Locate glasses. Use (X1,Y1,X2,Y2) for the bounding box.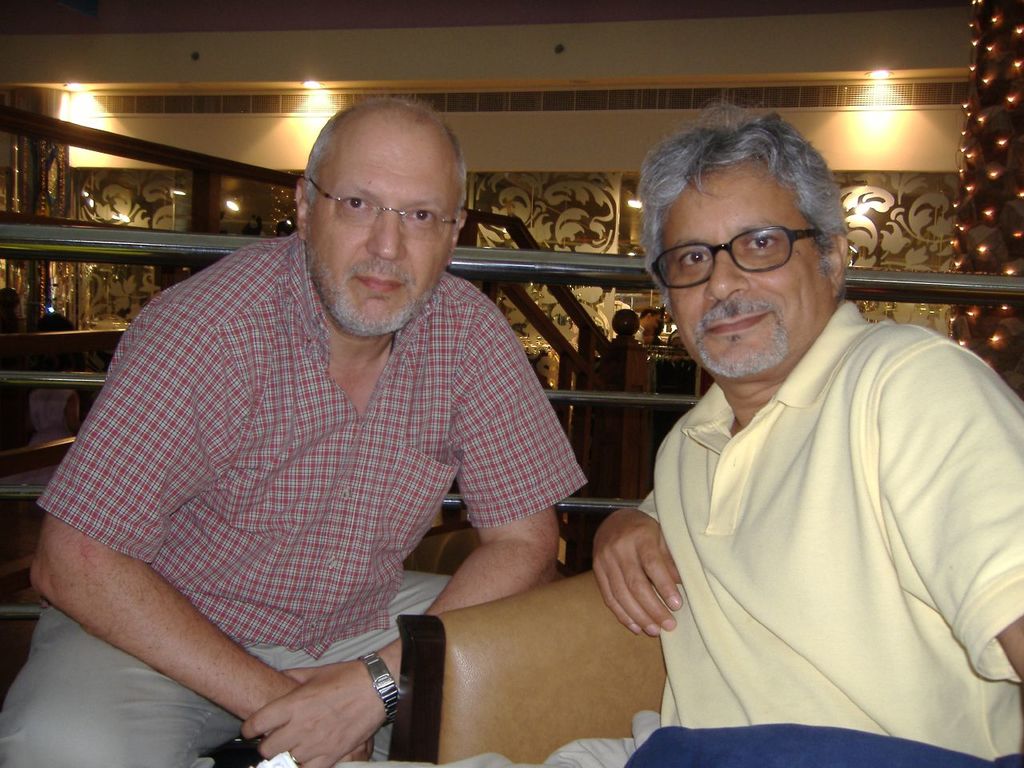
(308,174,472,239).
